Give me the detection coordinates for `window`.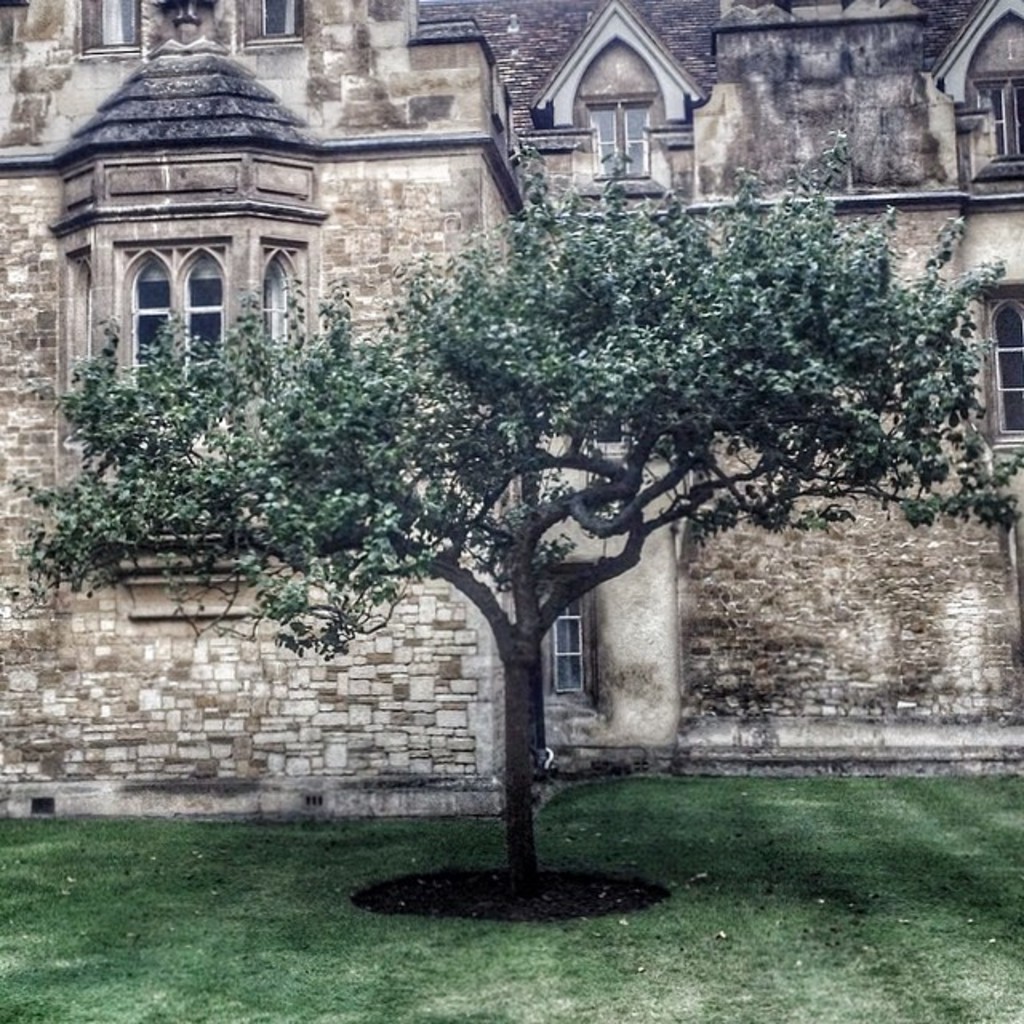
[989,288,1022,438].
